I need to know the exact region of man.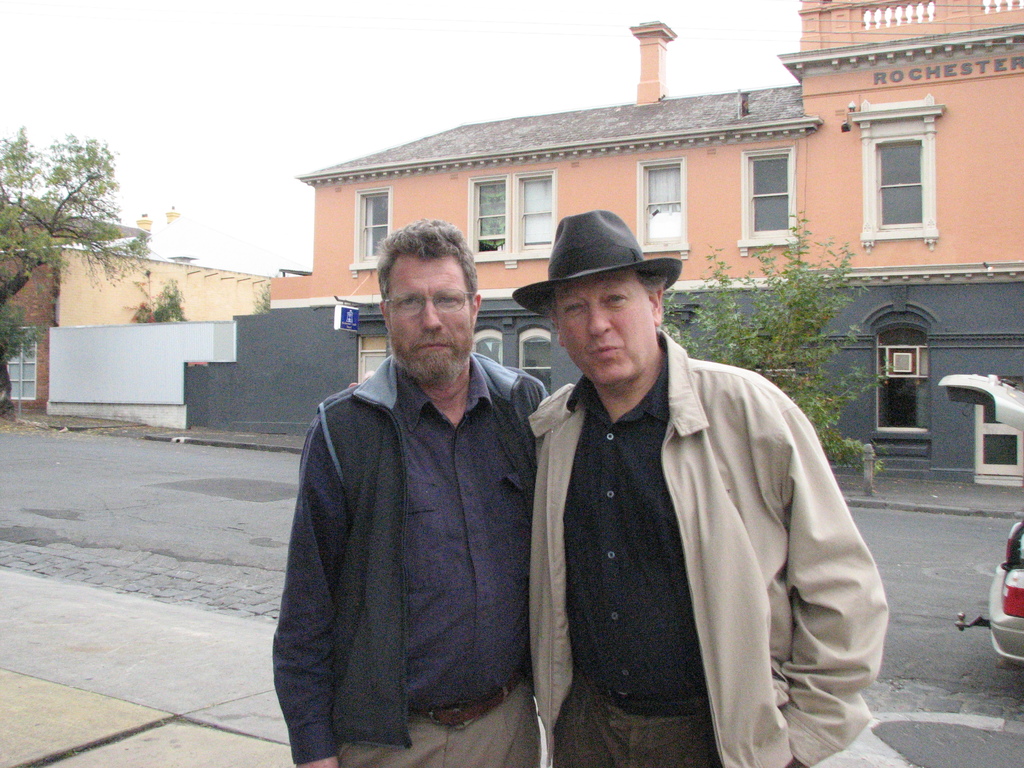
Region: <region>510, 210, 888, 767</region>.
